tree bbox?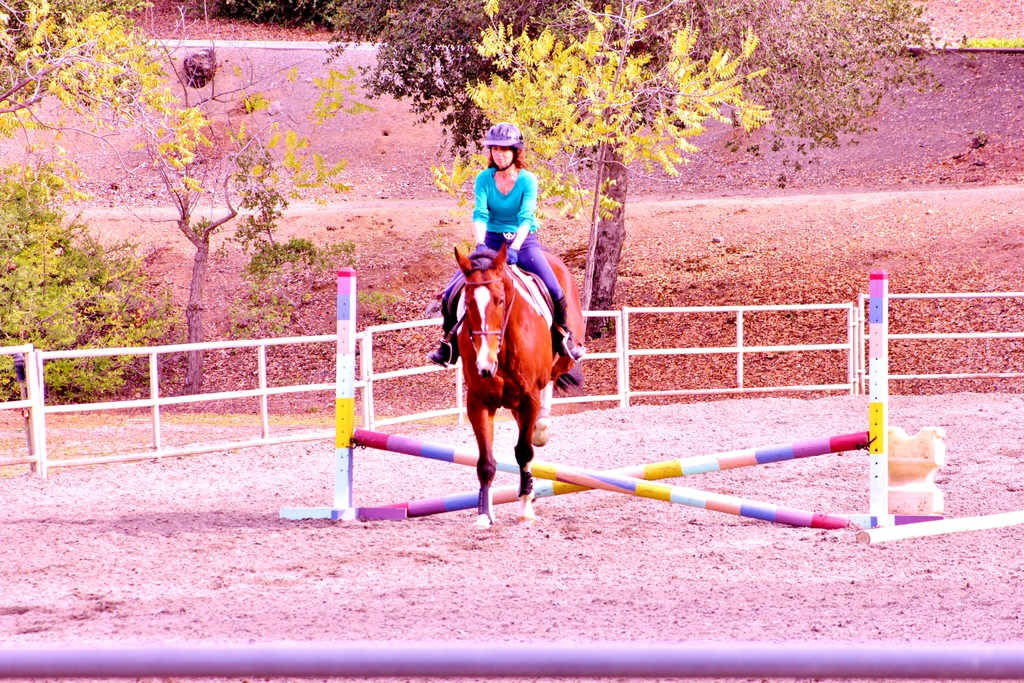
select_region(0, 162, 186, 399)
